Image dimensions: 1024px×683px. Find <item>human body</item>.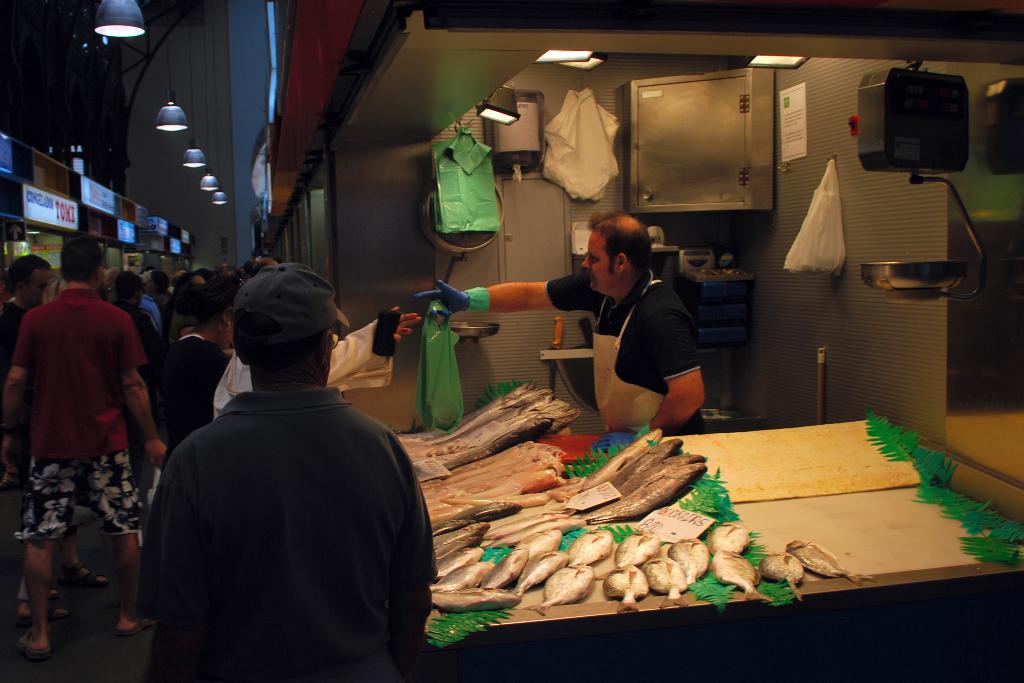
[20, 226, 170, 661].
